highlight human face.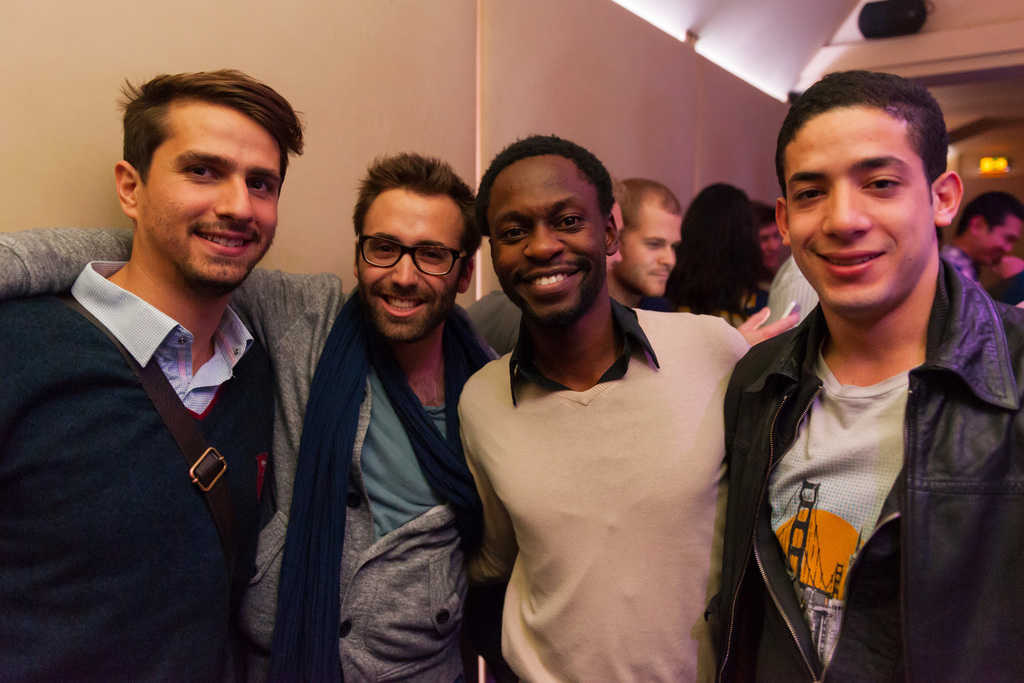
Highlighted region: rect(489, 164, 608, 323).
